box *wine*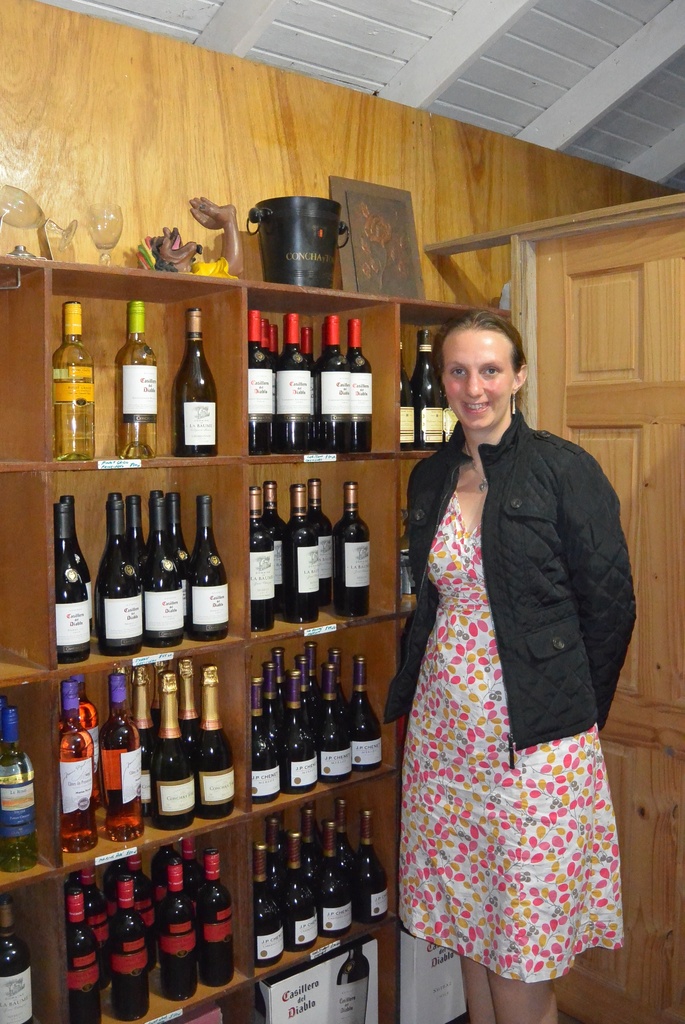
<bbox>307, 479, 333, 605</bbox>
